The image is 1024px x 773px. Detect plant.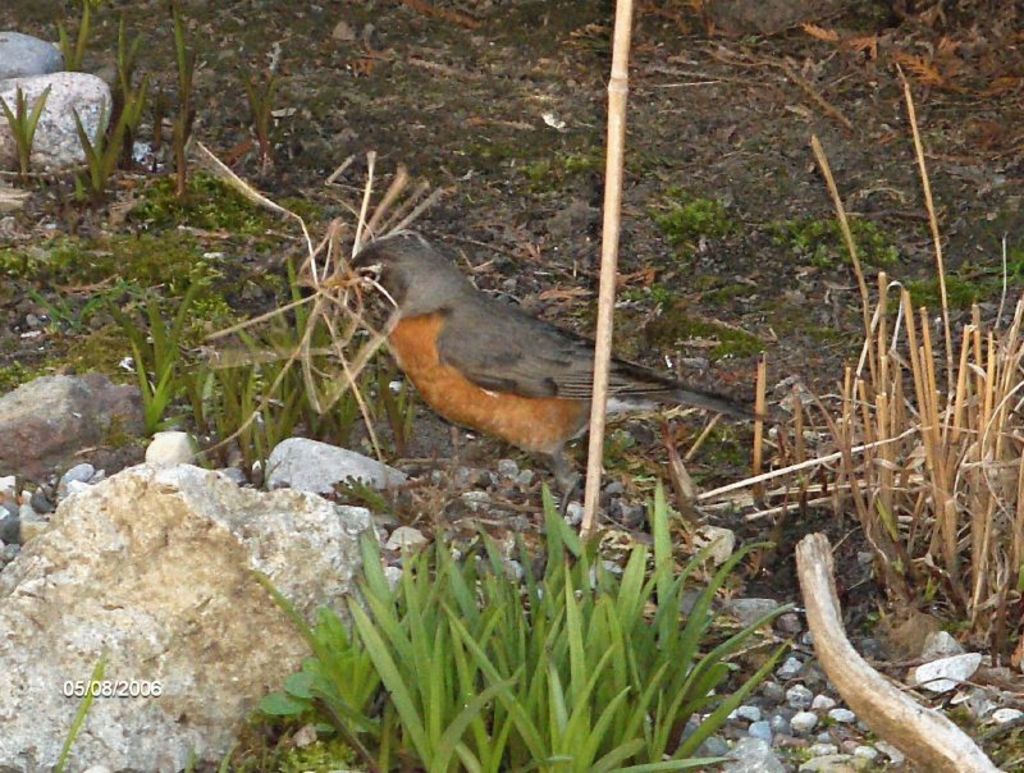
Detection: region(52, 659, 106, 772).
